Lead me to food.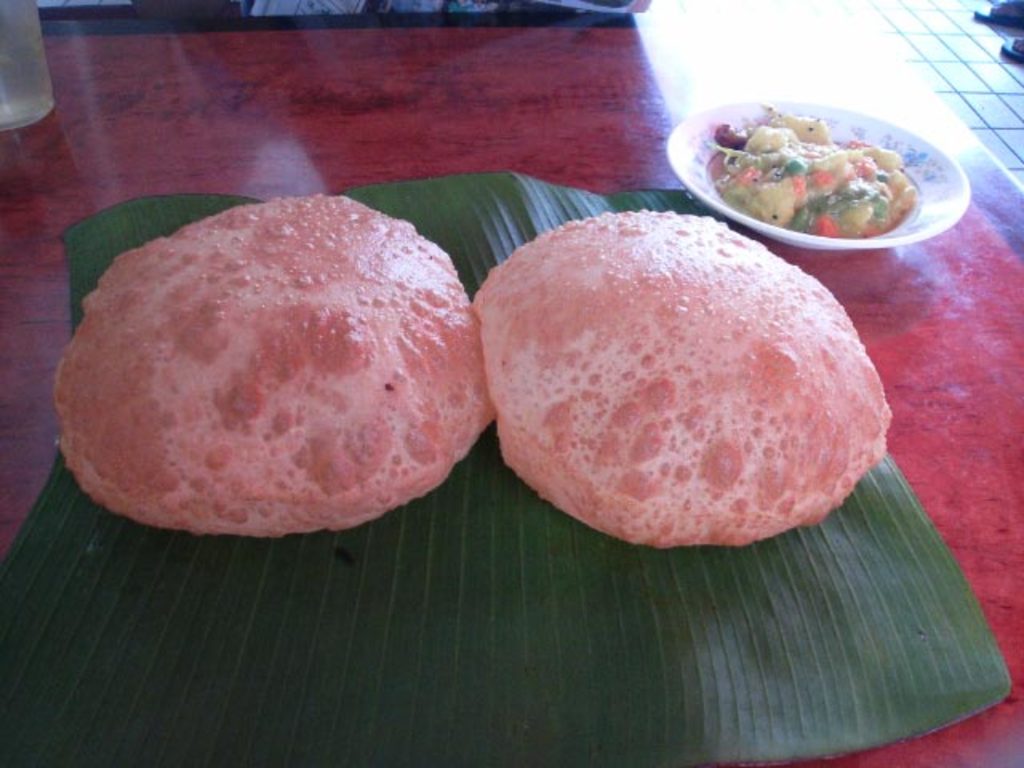
Lead to 709,102,920,234.
